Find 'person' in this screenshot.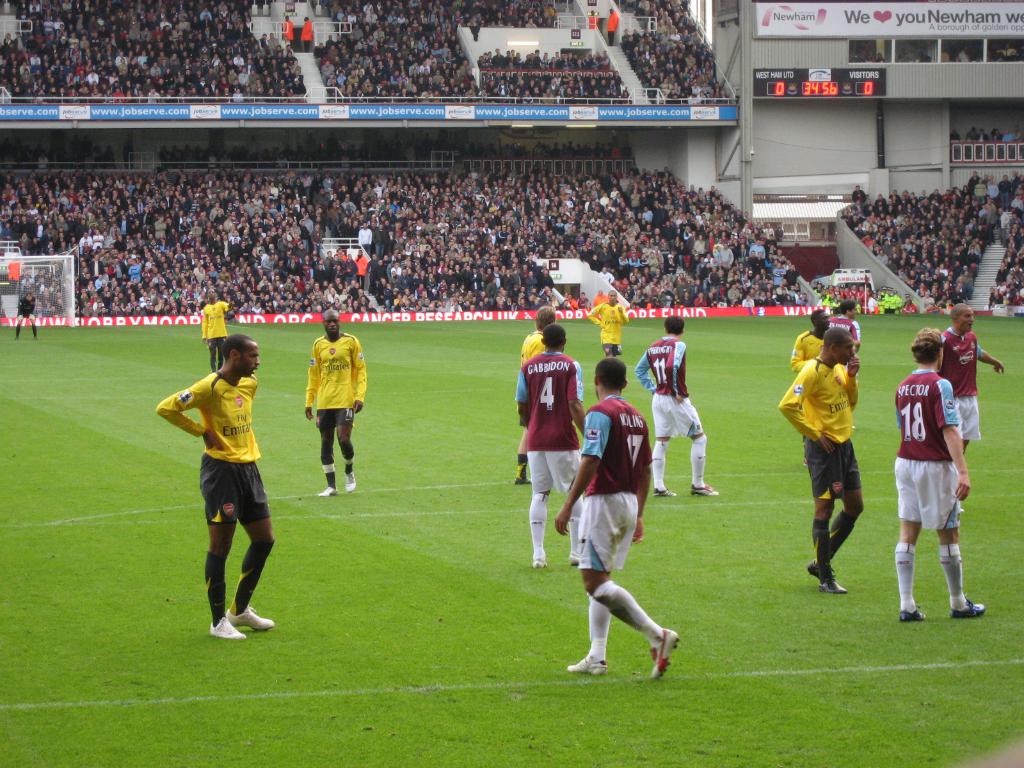
The bounding box for 'person' is x1=305 y1=306 x2=368 y2=498.
